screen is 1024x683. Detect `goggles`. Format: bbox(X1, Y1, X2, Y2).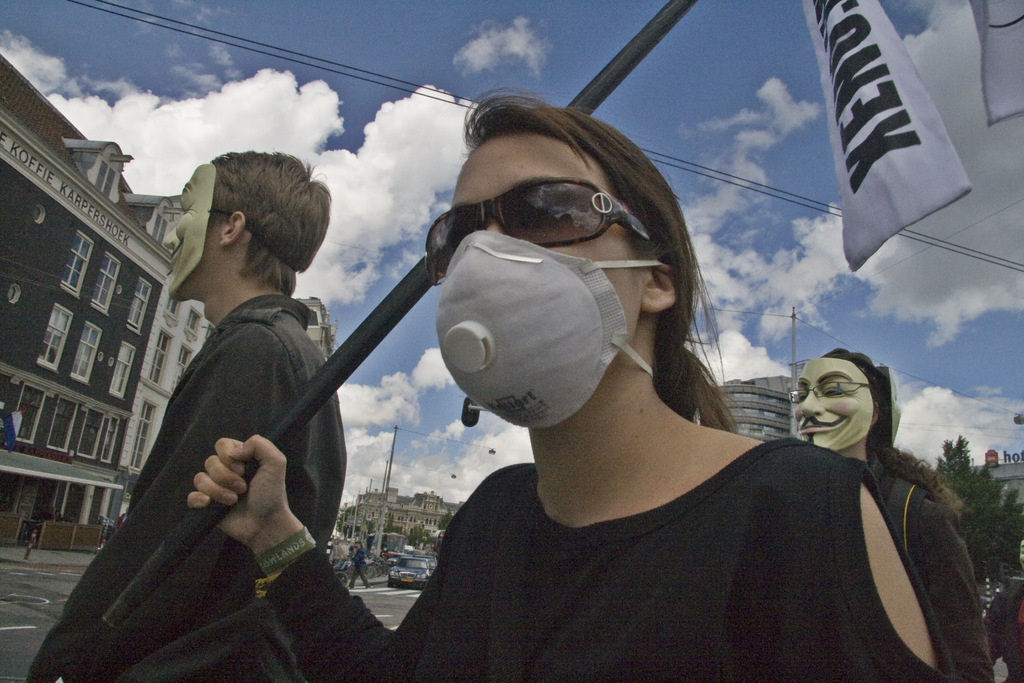
bbox(430, 150, 669, 272).
